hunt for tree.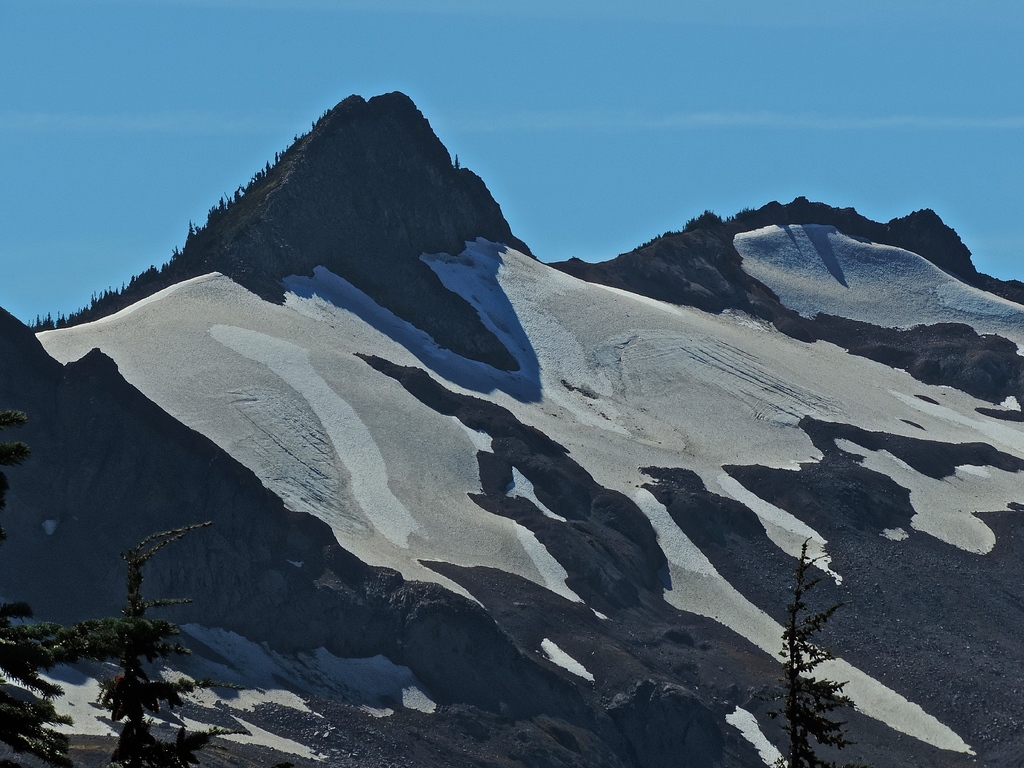
Hunted down at detection(95, 518, 227, 762).
